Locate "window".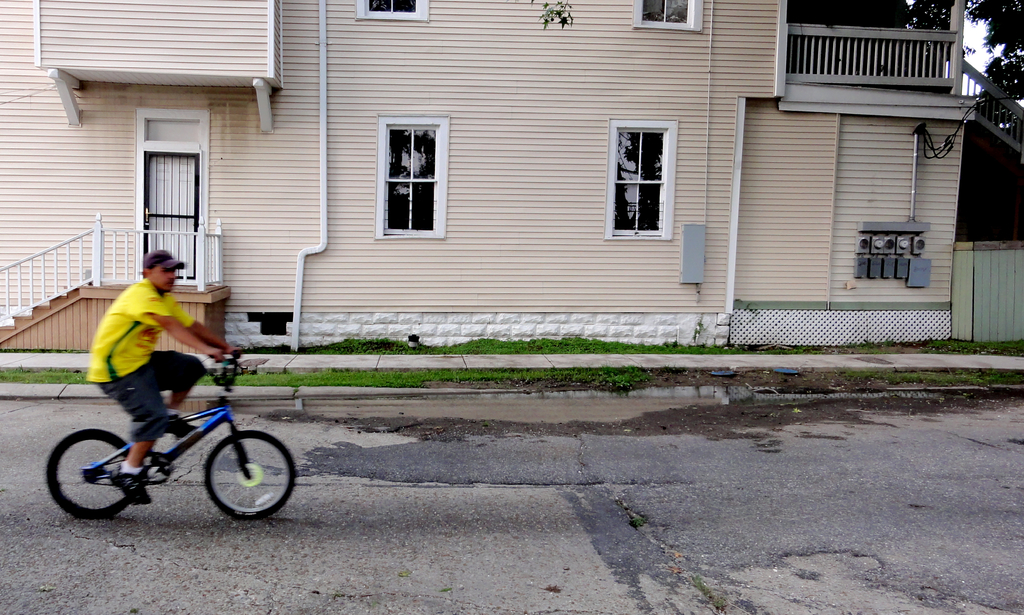
Bounding box: [609, 122, 668, 242].
